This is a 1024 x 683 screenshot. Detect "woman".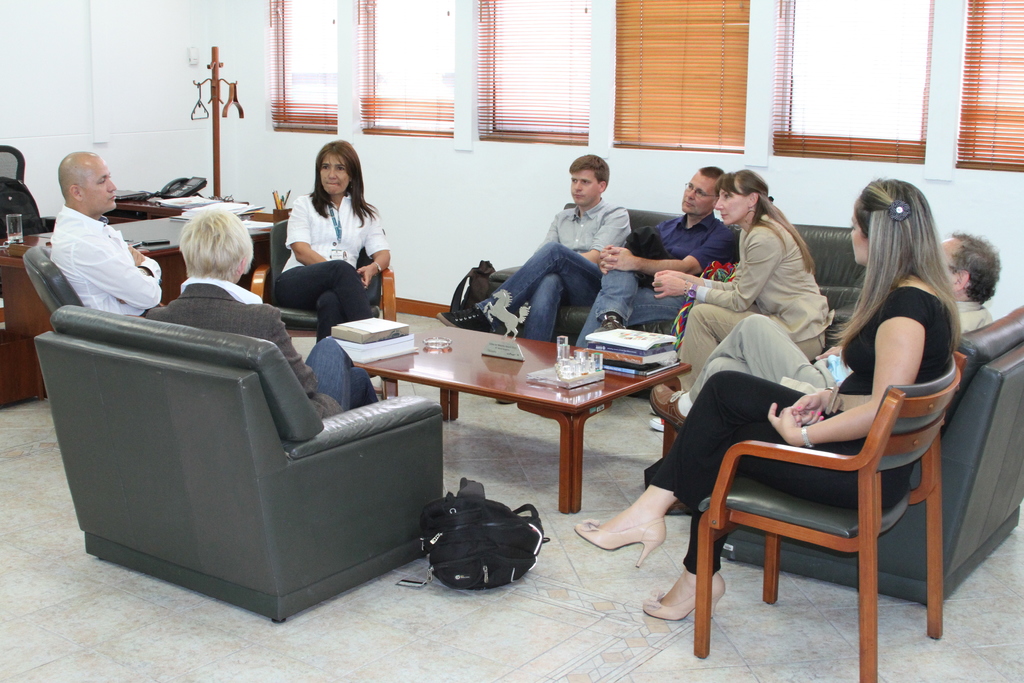
l=641, t=165, r=828, b=395.
